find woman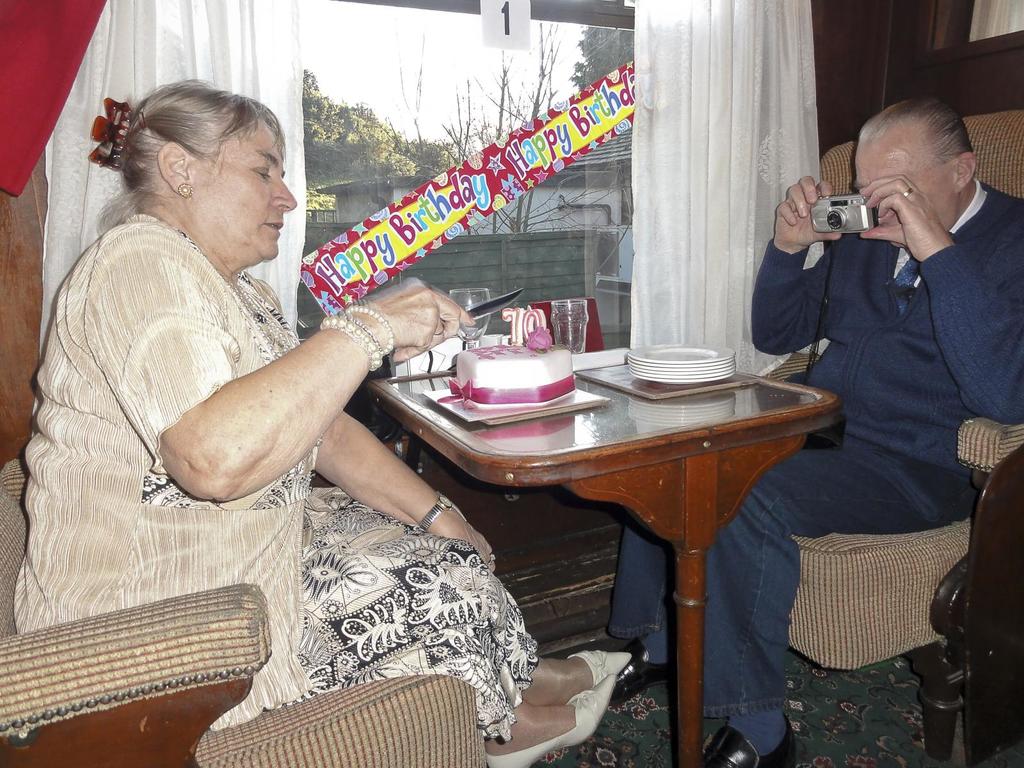
(x1=12, y1=76, x2=628, y2=767)
